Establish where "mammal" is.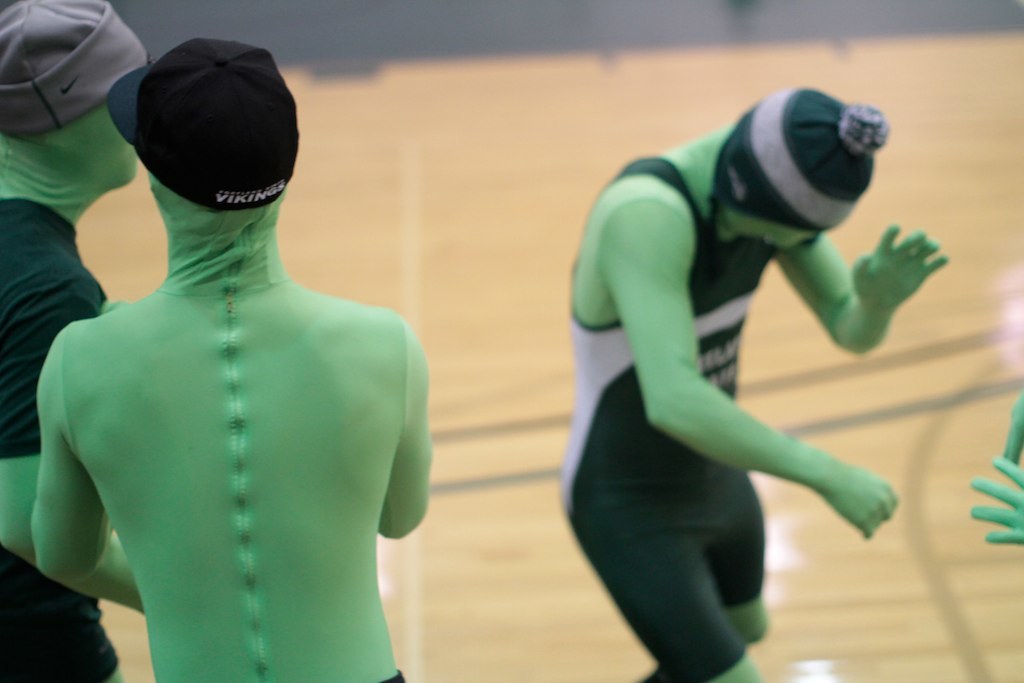
Established at x1=550, y1=84, x2=950, y2=681.
